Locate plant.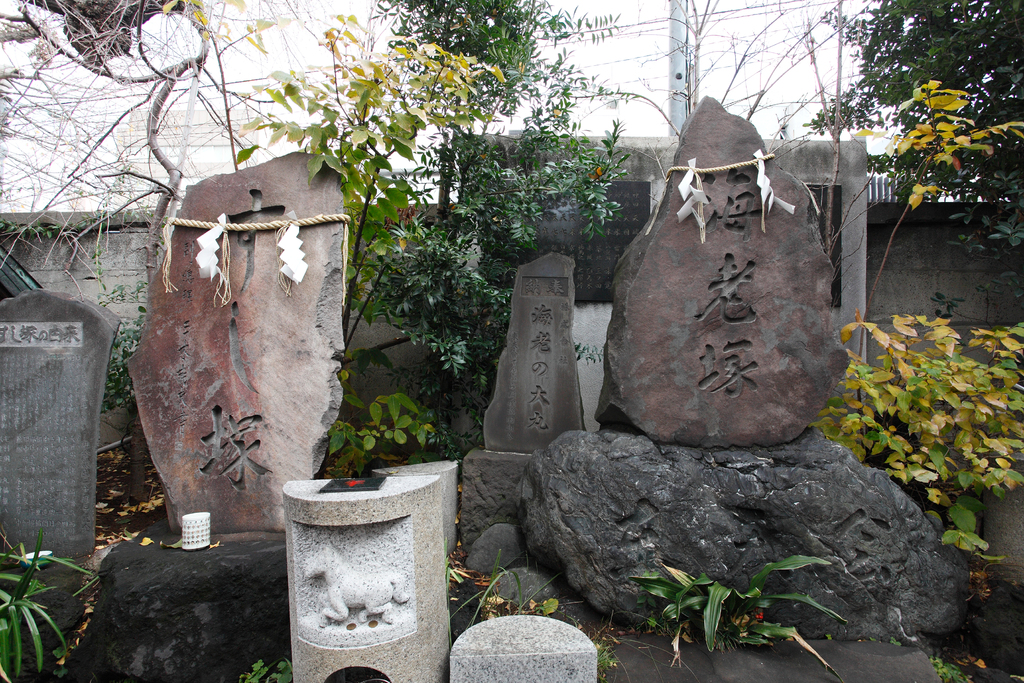
Bounding box: {"left": 246, "top": 655, "right": 287, "bottom": 682}.
